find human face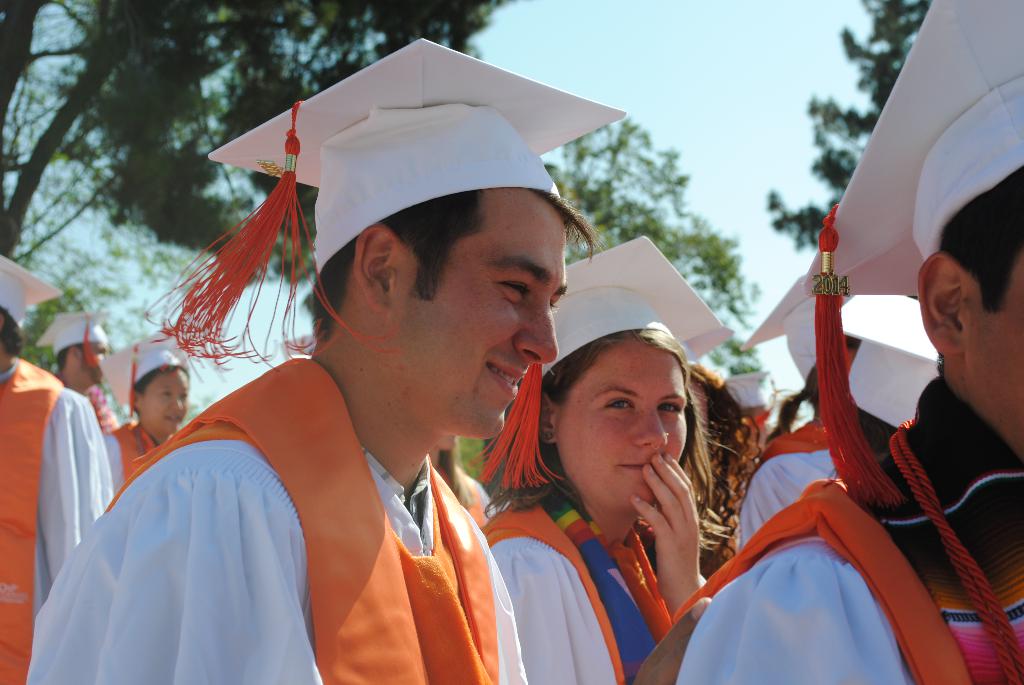
959/231/1023/457
